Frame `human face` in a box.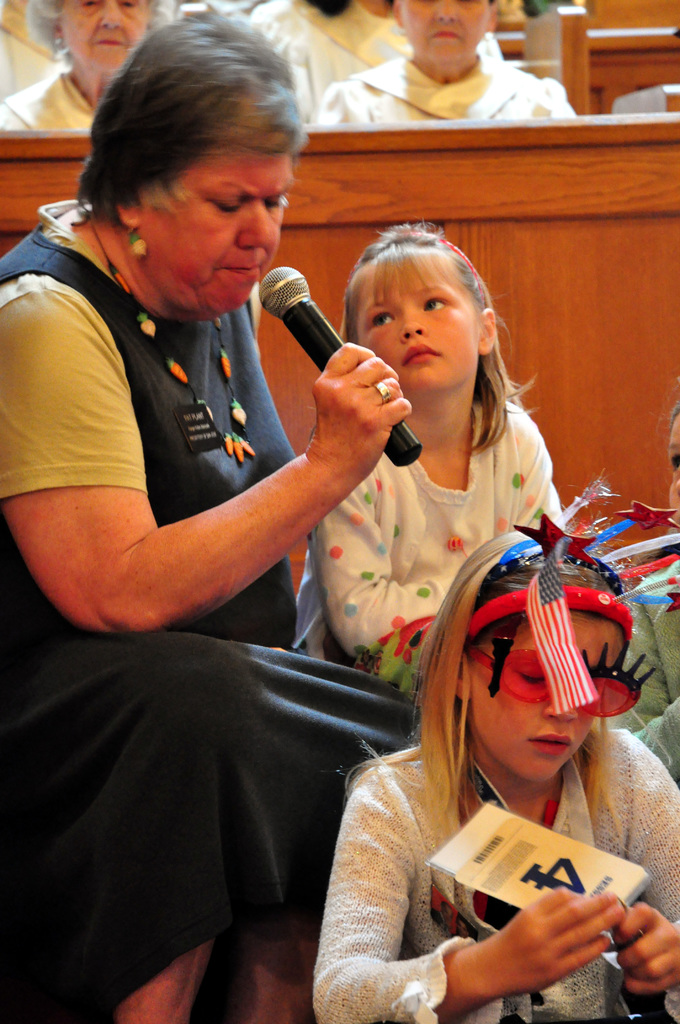
bbox=(471, 617, 622, 780).
